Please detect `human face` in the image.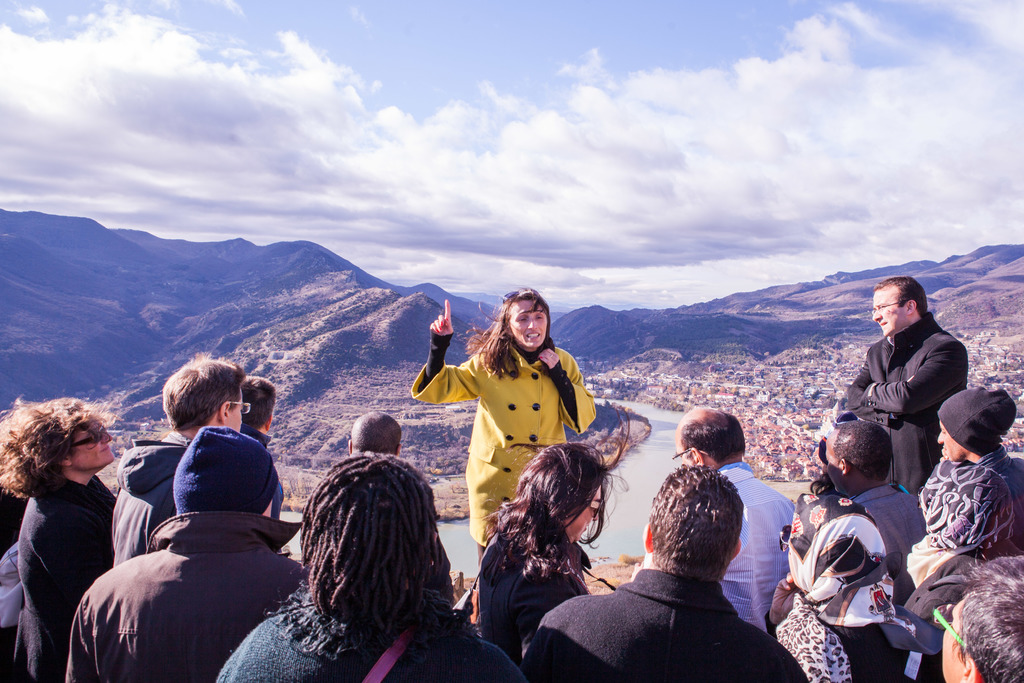
230/399/241/434.
